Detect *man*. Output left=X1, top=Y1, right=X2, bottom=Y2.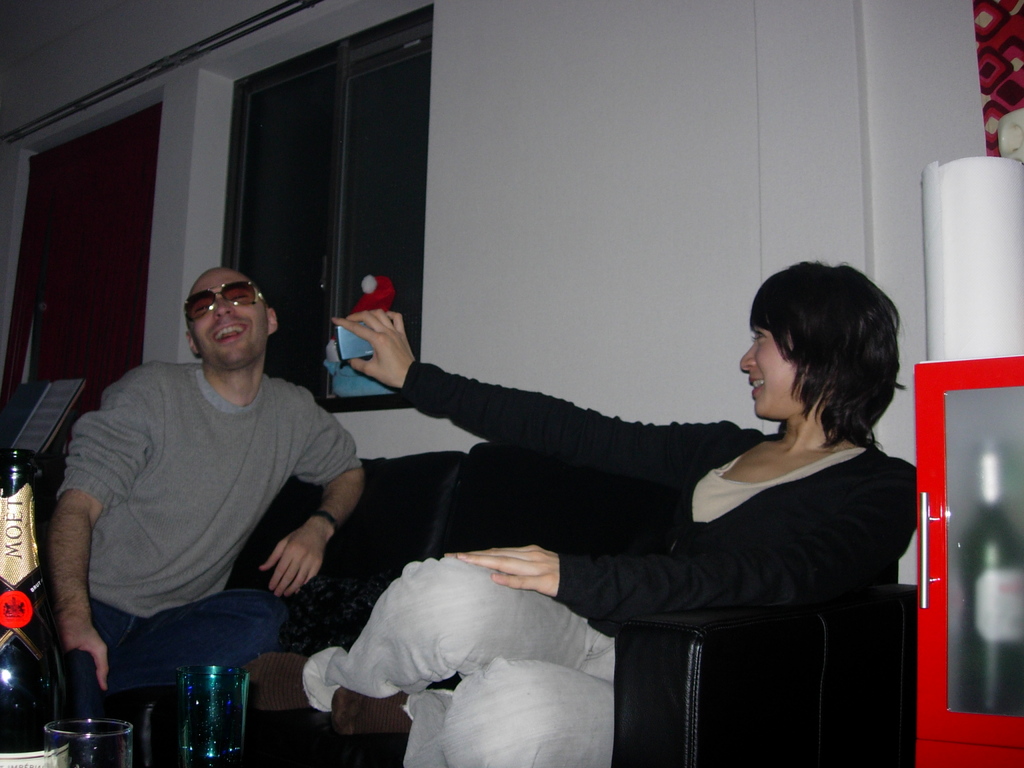
left=42, top=268, right=363, bottom=730.
